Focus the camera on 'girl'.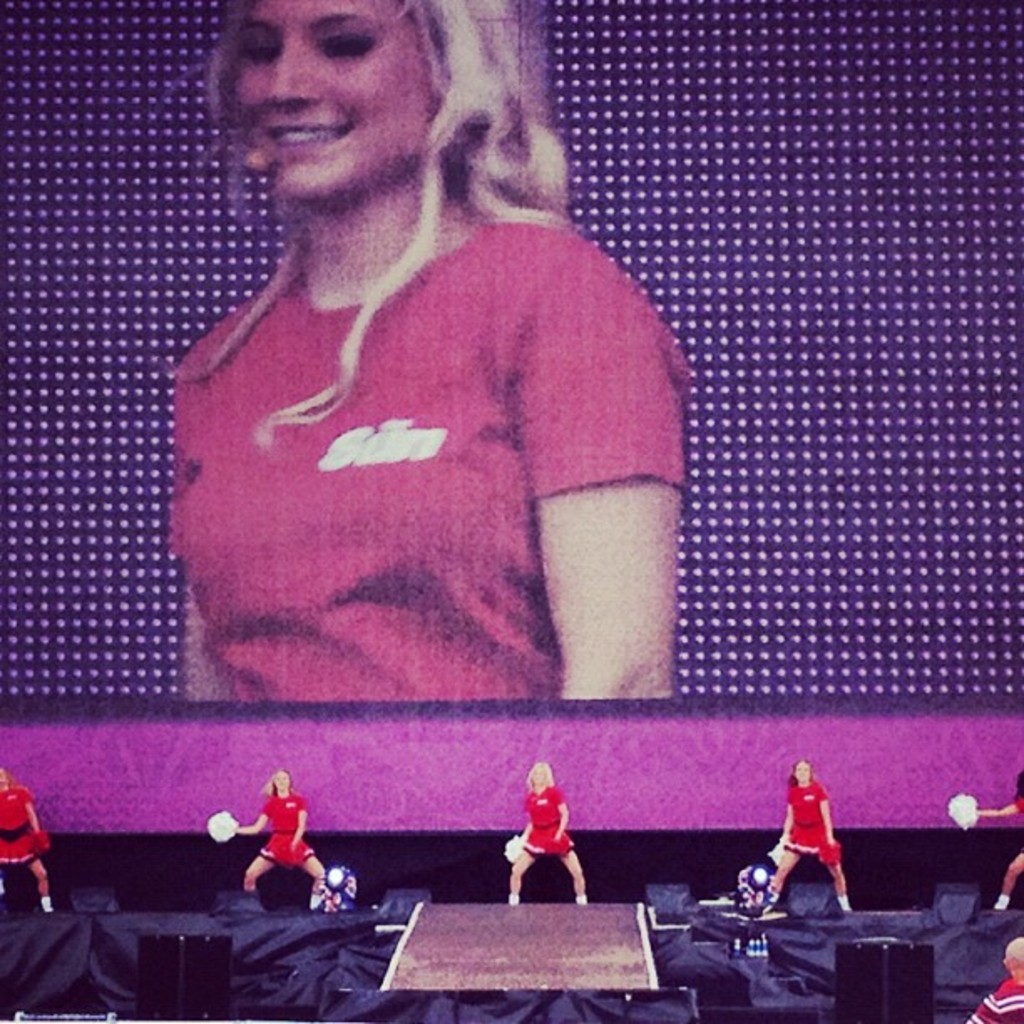
Focus region: [x1=218, y1=761, x2=331, y2=897].
